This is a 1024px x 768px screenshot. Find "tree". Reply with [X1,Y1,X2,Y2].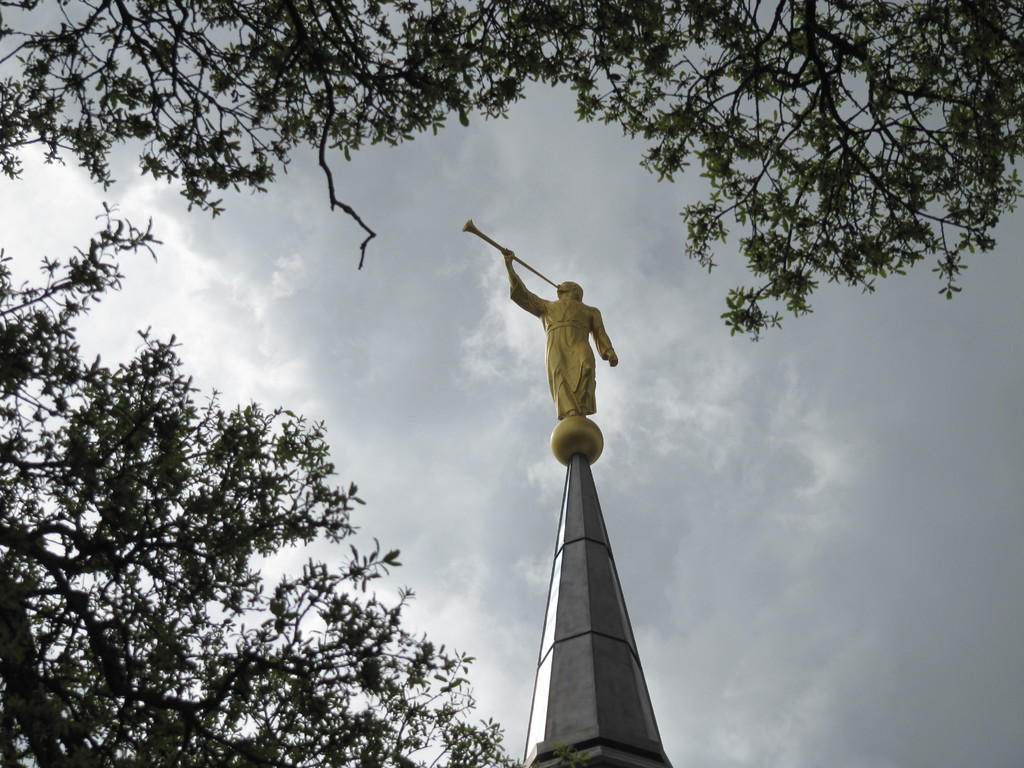
[0,200,580,767].
